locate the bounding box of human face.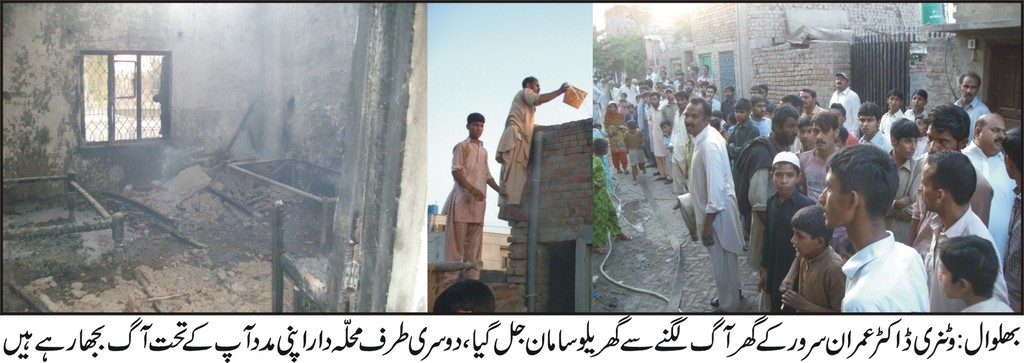
Bounding box: rect(735, 110, 745, 123).
